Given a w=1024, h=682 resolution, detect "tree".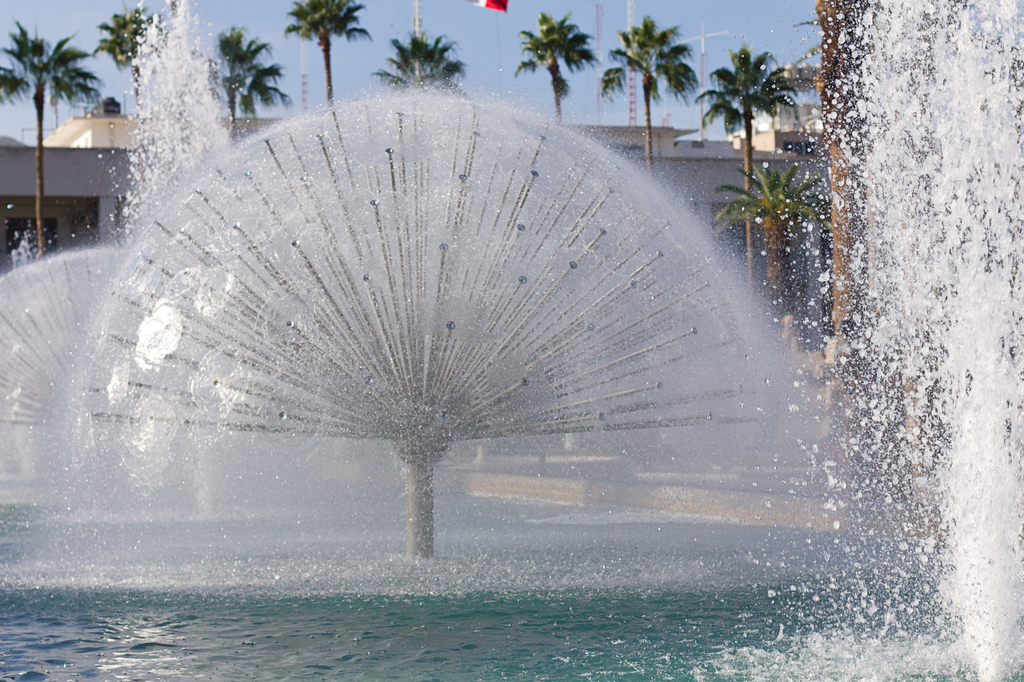
pyautogui.locateOnScreen(187, 19, 290, 143).
